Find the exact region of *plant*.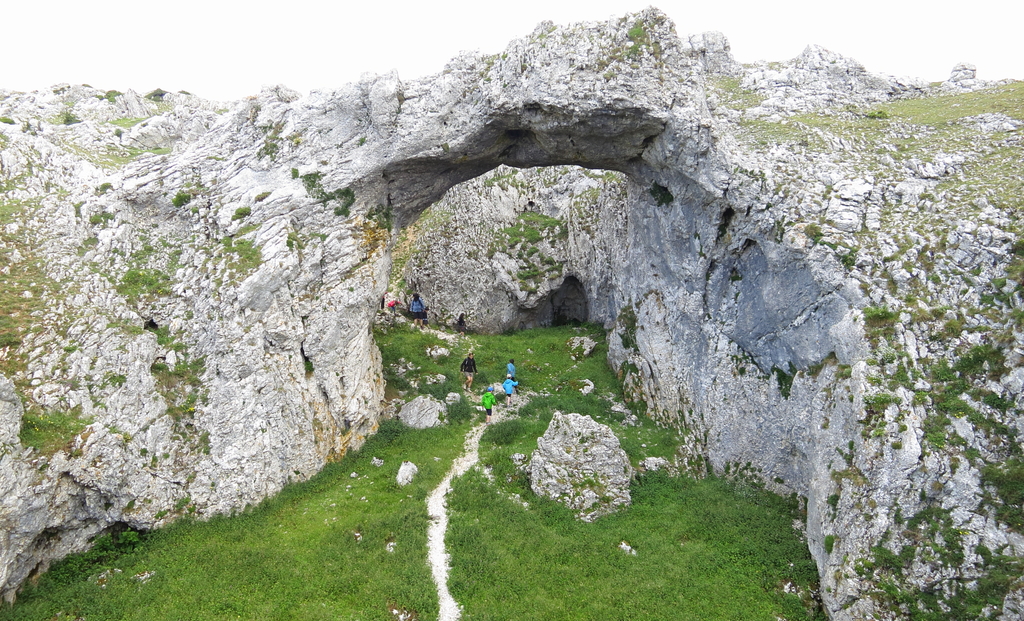
Exact region: (588, 172, 613, 185).
